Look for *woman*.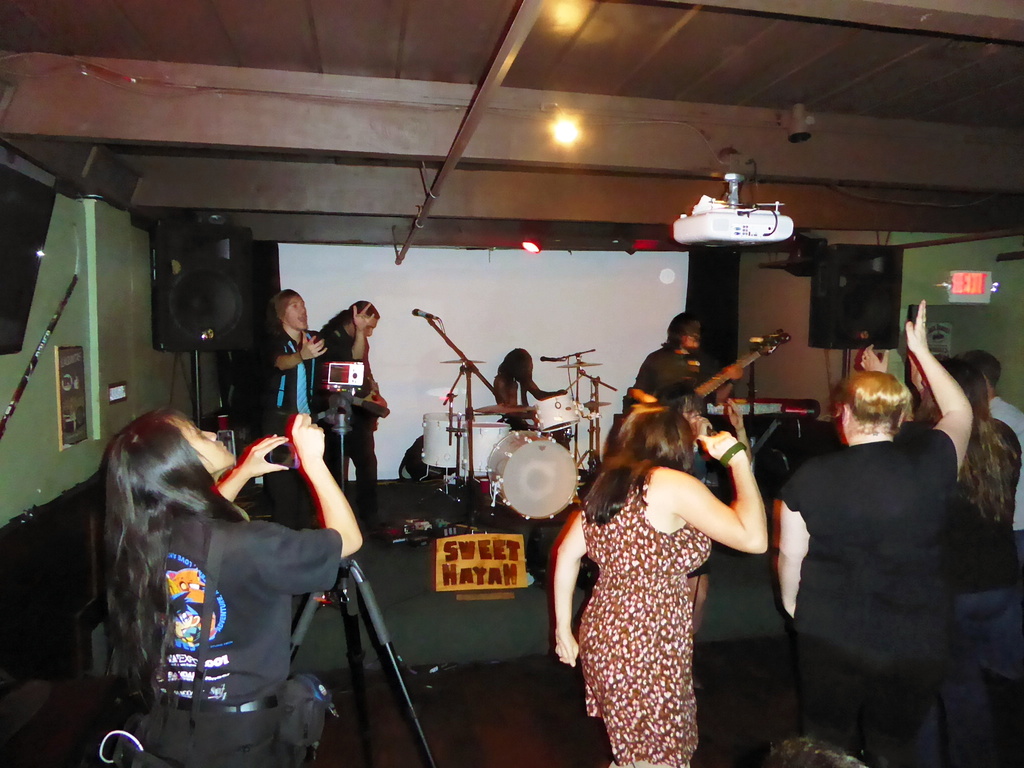
Found: (854, 342, 1023, 767).
